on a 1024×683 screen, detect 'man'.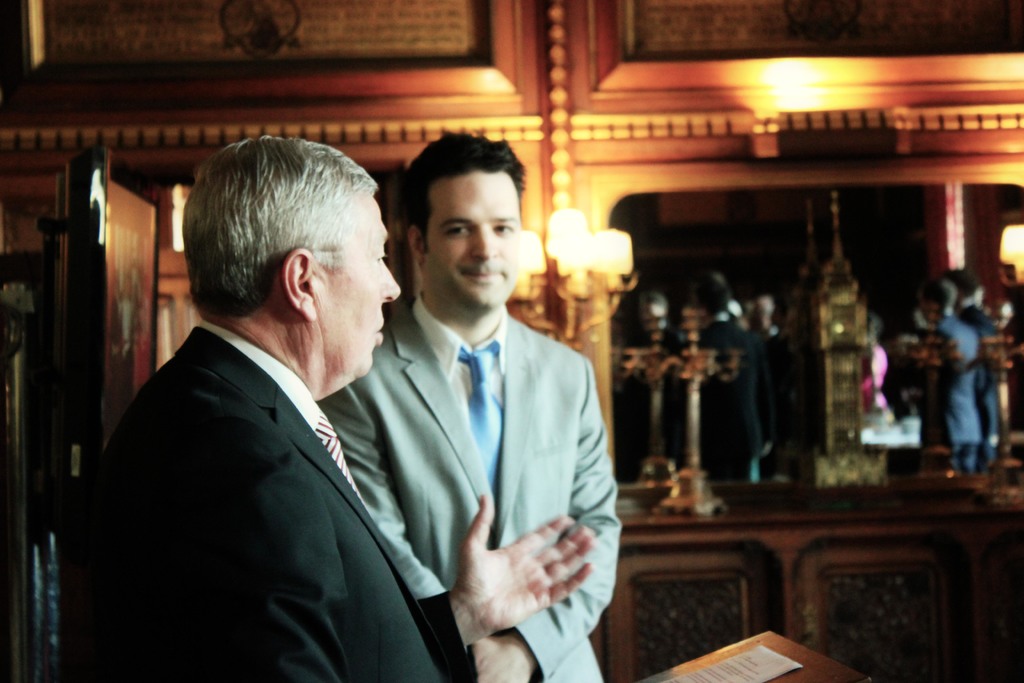
<region>76, 134, 602, 682</region>.
